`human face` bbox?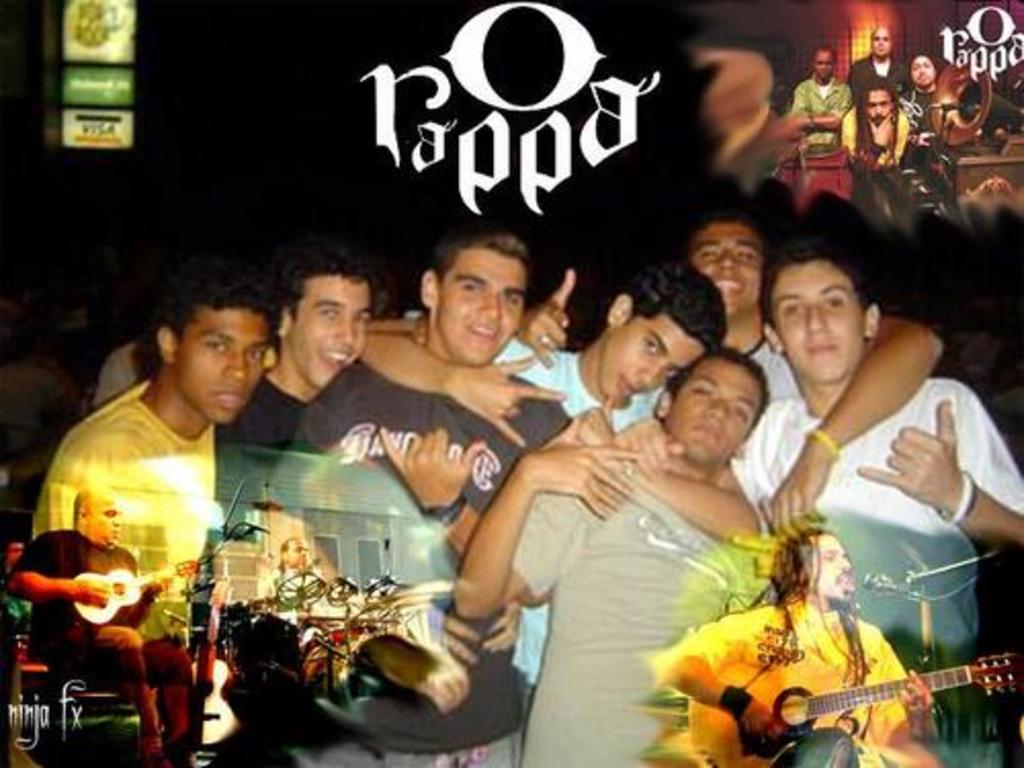
(x1=815, y1=537, x2=872, y2=678)
